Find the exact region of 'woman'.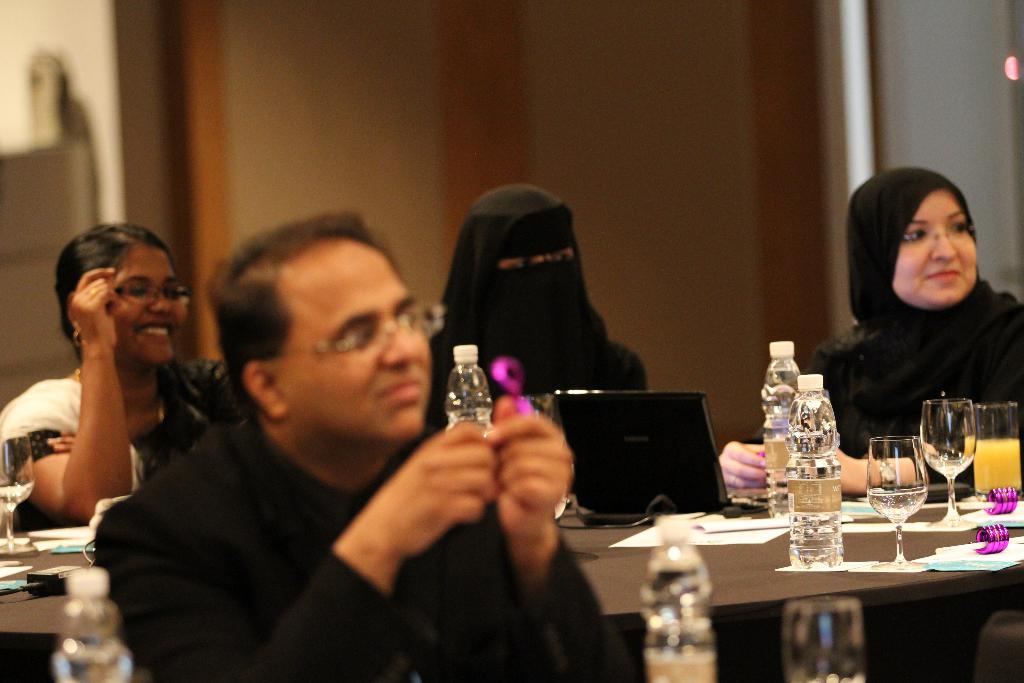
Exact region: [417,188,652,443].
